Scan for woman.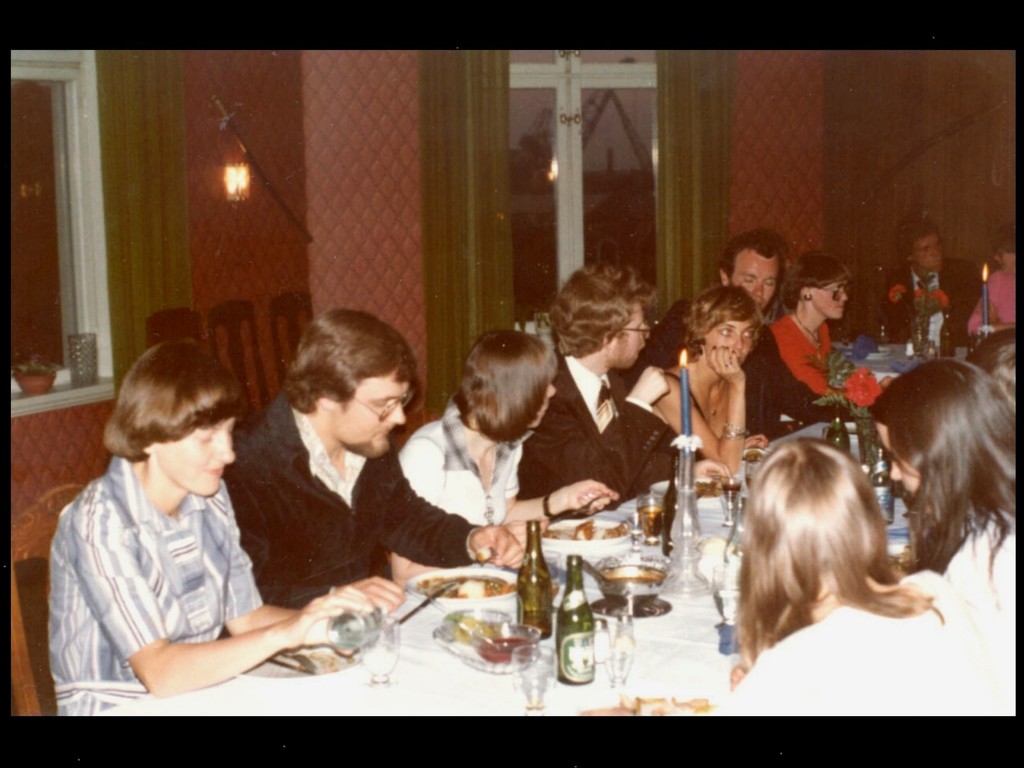
Scan result: <bbox>768, 248, 851, 401</bbox>.
